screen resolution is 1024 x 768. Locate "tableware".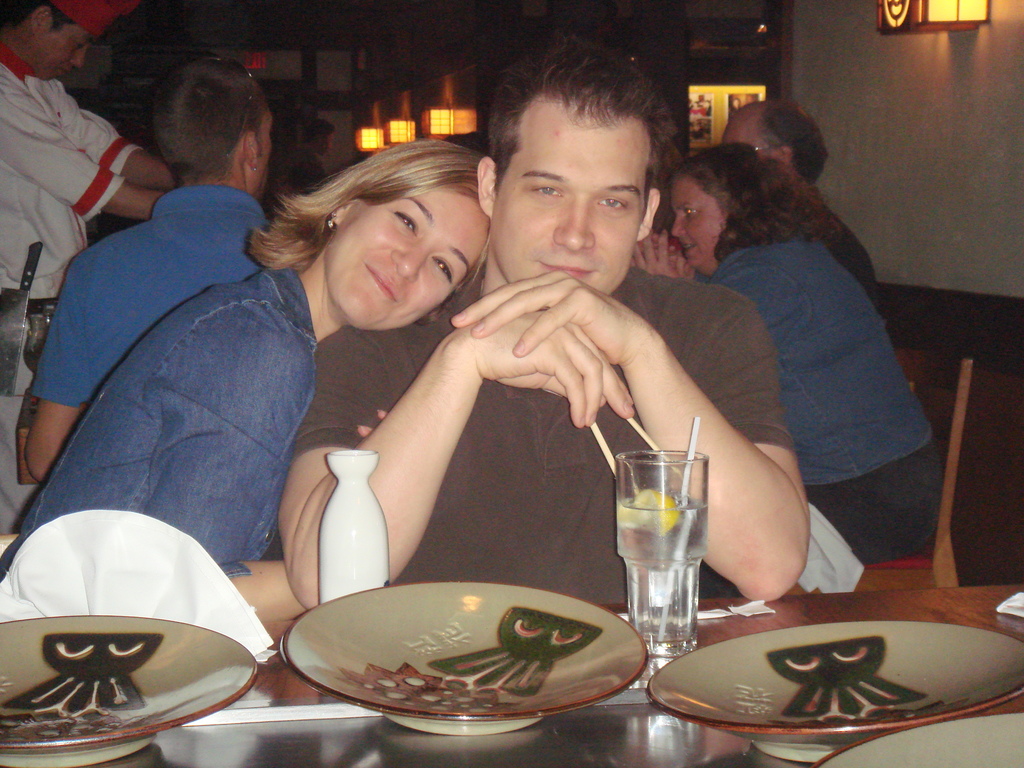
x1=812 y1=712 x2=1023 y2=767.
